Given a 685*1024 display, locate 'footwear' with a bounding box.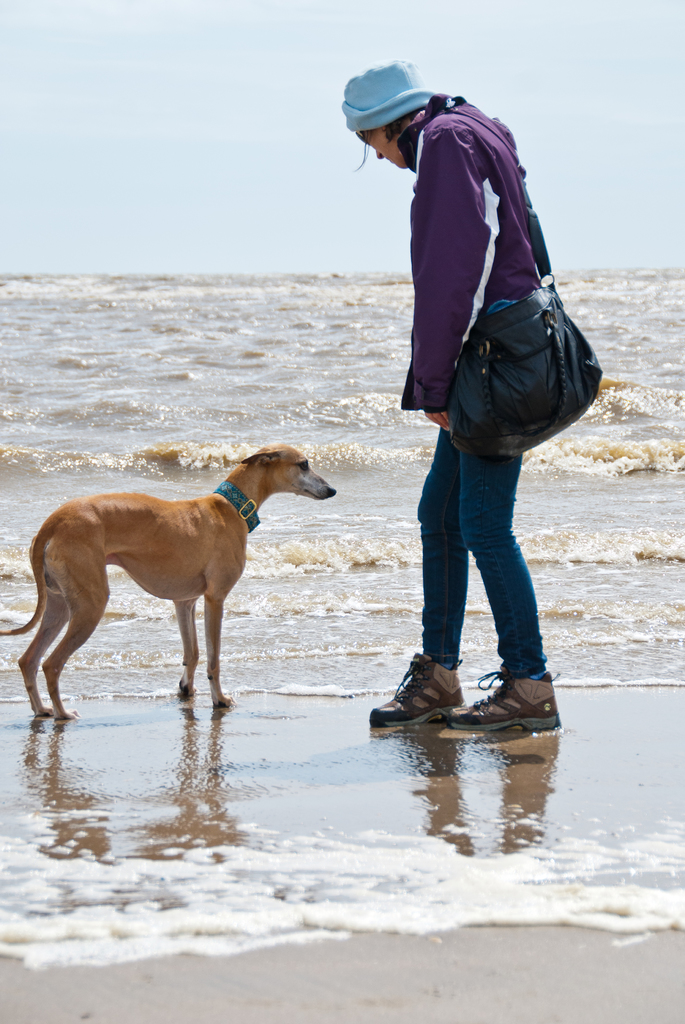
Located: bbox=(448, 667, 559, 733).
